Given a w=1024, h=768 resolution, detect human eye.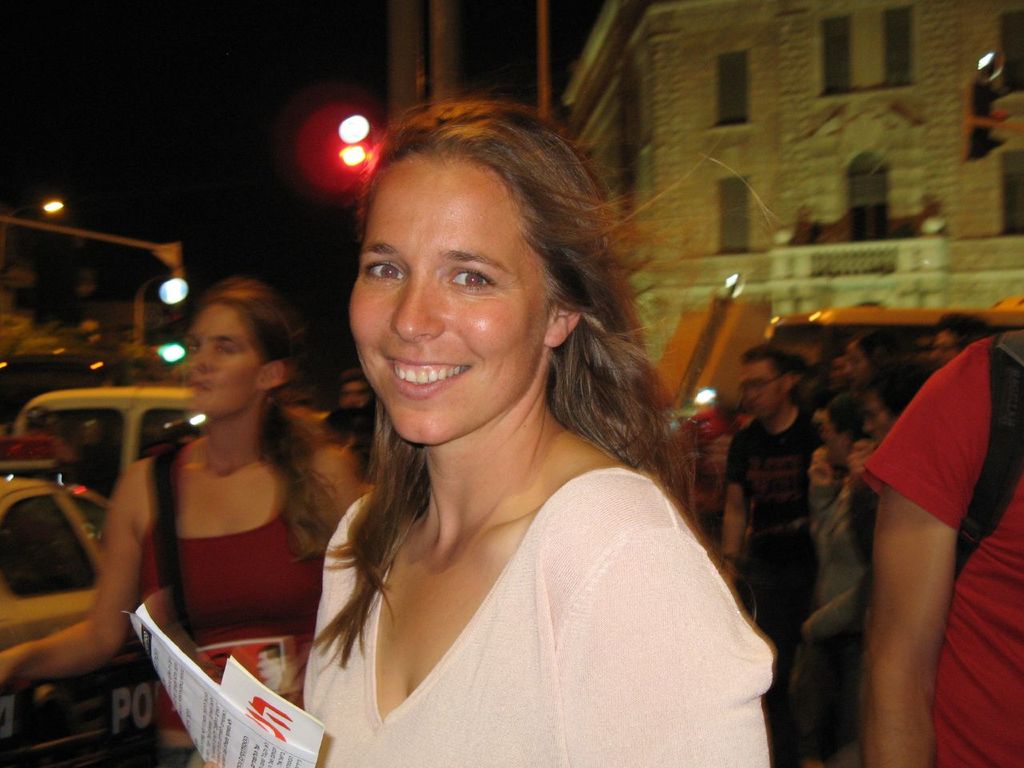
[left=214, top=342, right=238, bottom=360].
